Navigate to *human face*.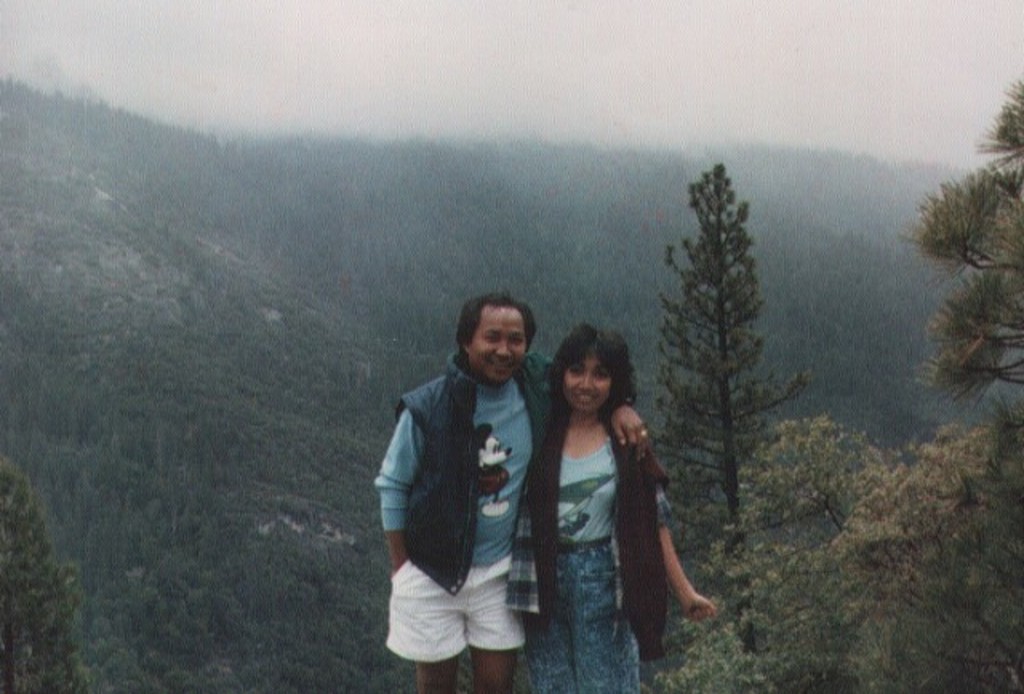
Navigation target: [x1=565, y1=358, x2=610, y2=414].
